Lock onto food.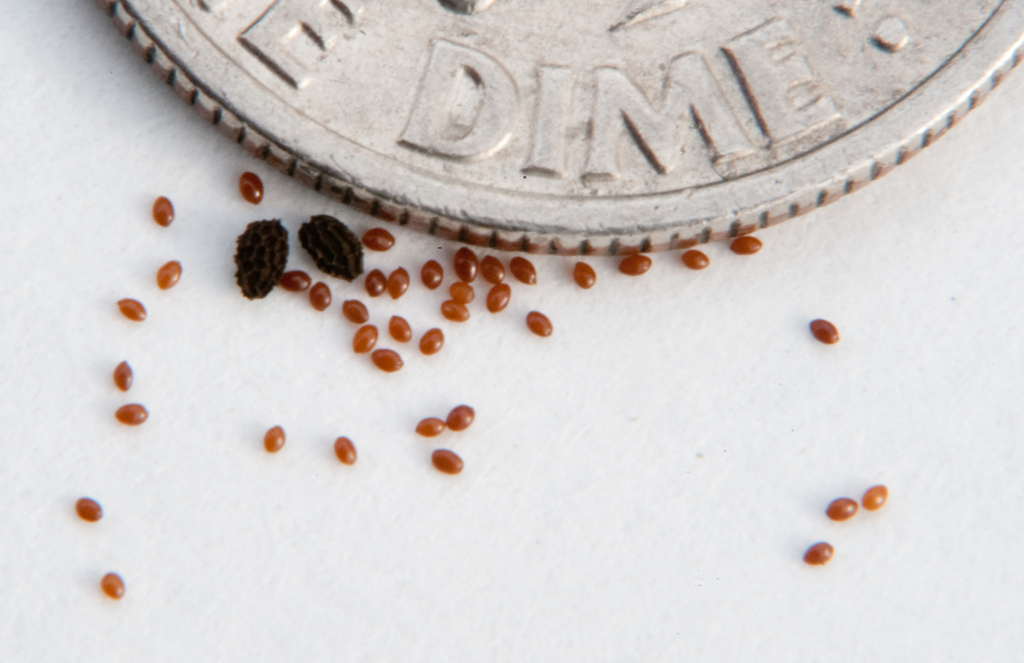
Locked: bbox=[858, 484, 886, 516].
